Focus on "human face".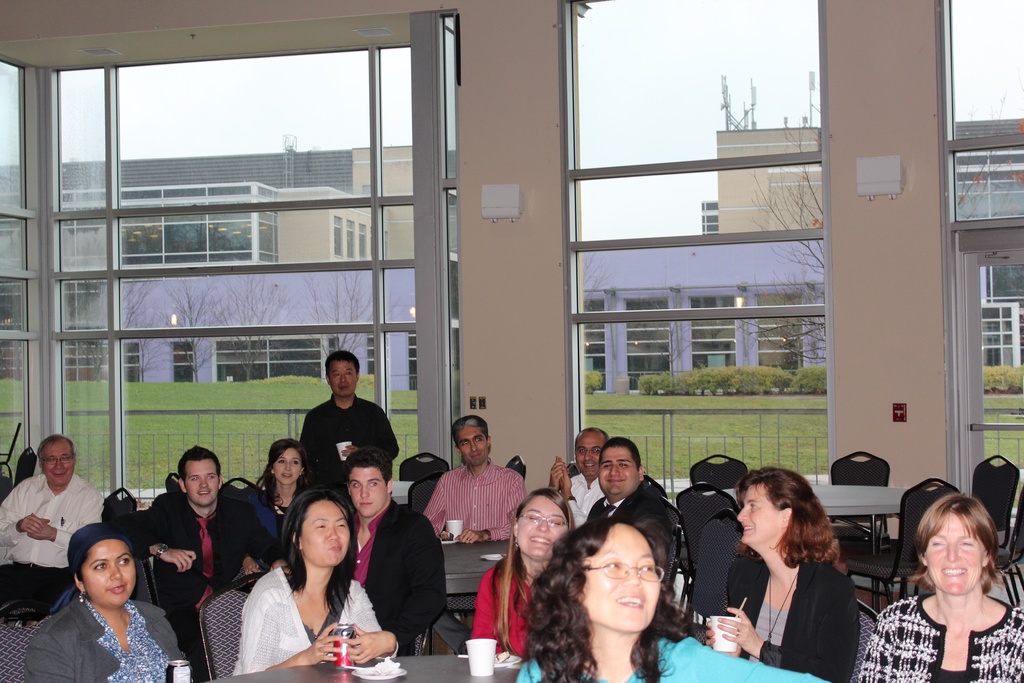
Focused at {"left": 43, "top": 439, "right": 77, "bottom": 488}.
